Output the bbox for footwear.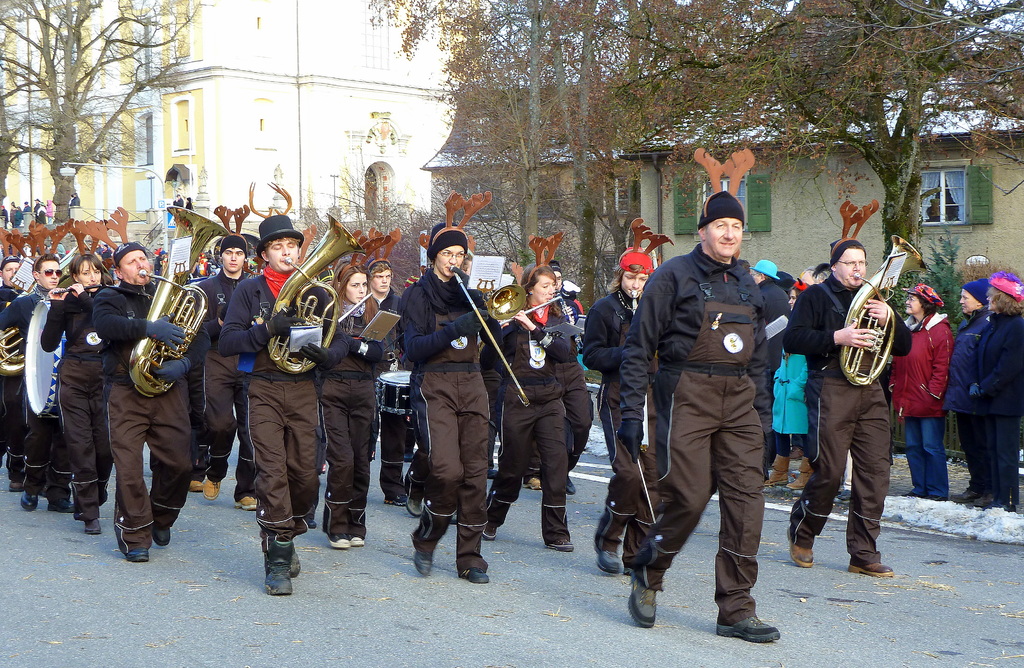
bbox=(188, 479, 201, 492).
